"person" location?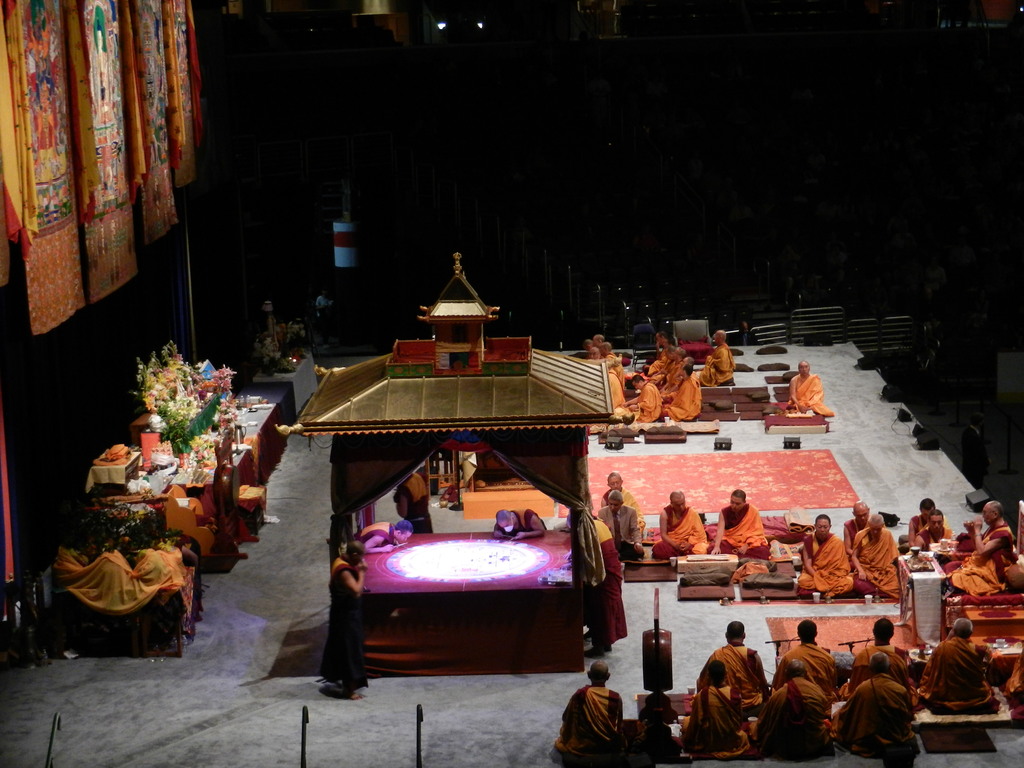
394:468:436:544
